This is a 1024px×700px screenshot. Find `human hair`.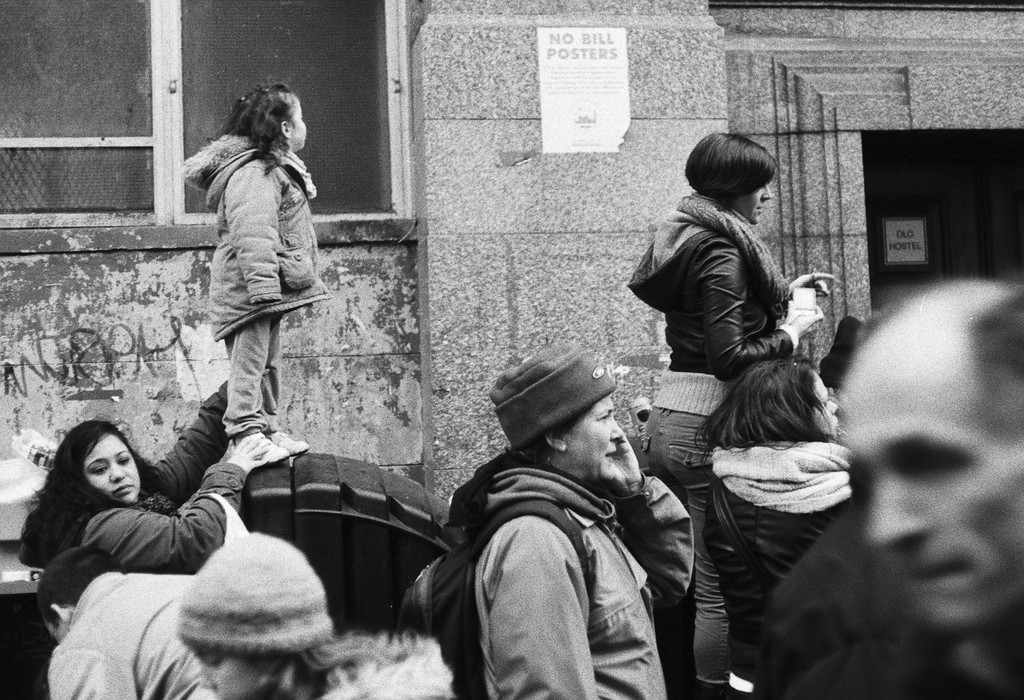
Bounding box: left=694, top=126, right=786, bottom=214.
